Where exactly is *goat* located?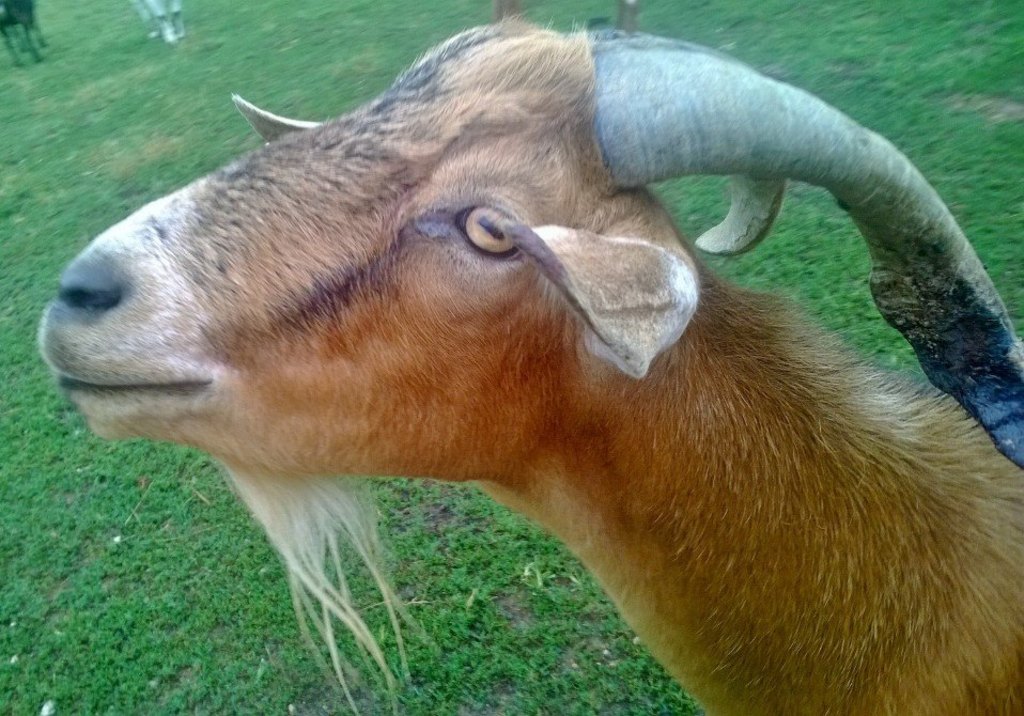
Its bounding box is (43, 14, 1023, 715).
